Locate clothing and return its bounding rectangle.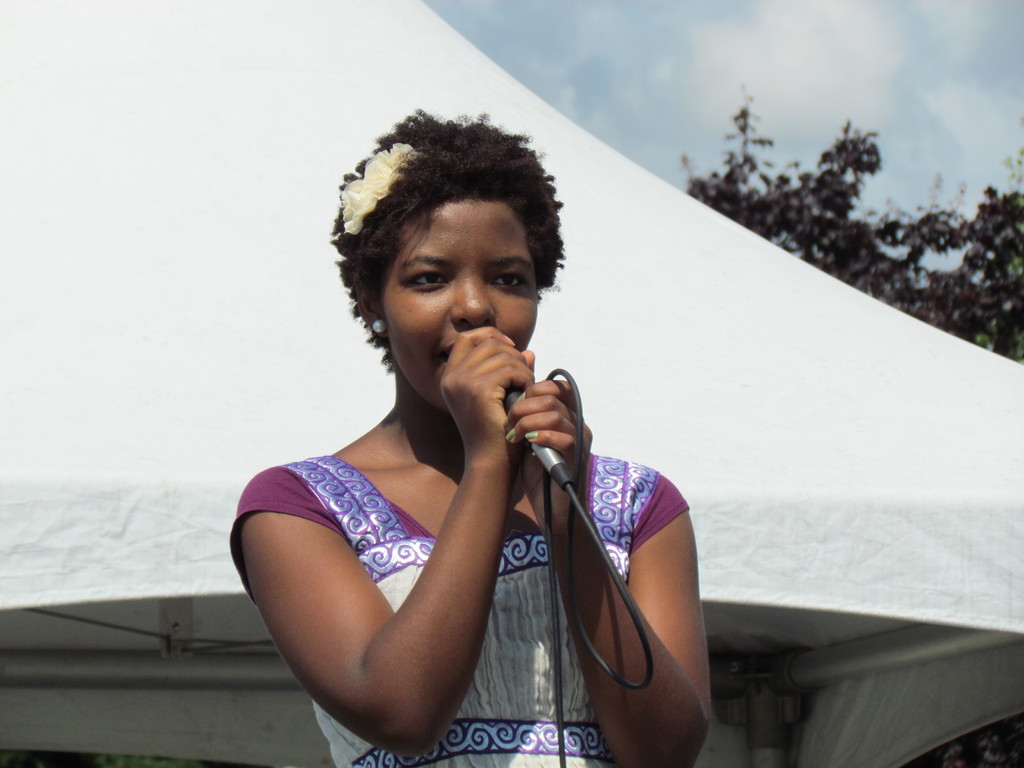
<bbox>229, 456, 726, 767</bbox>.
